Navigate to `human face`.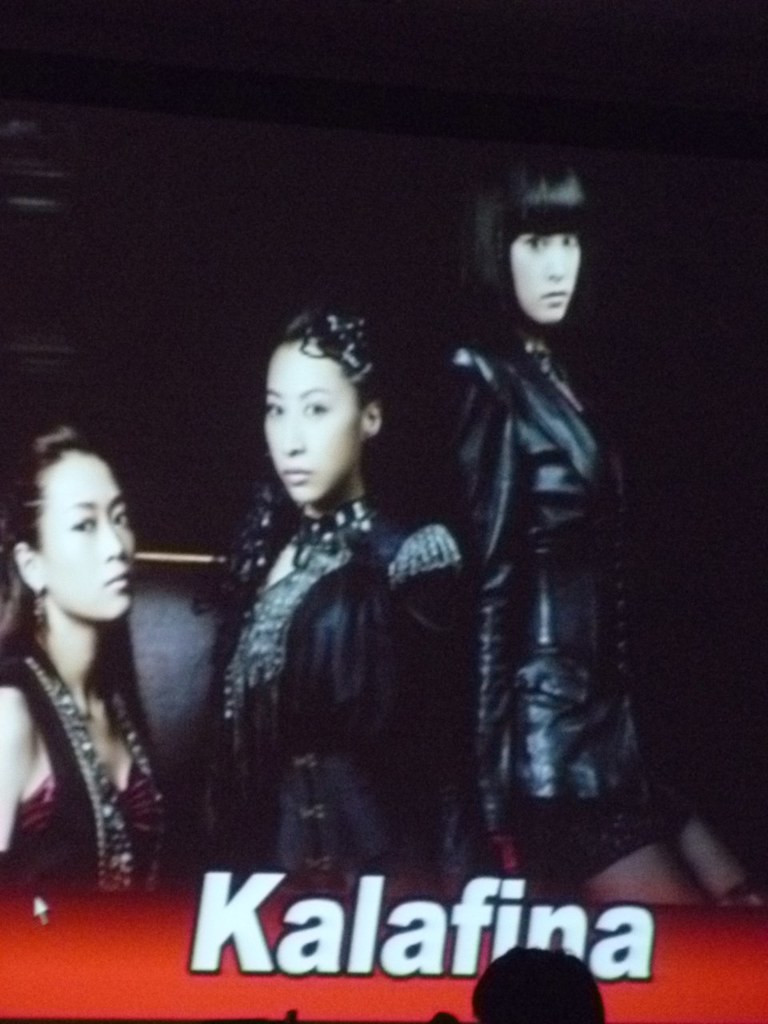
Navigation target: 40 454 141 618.
